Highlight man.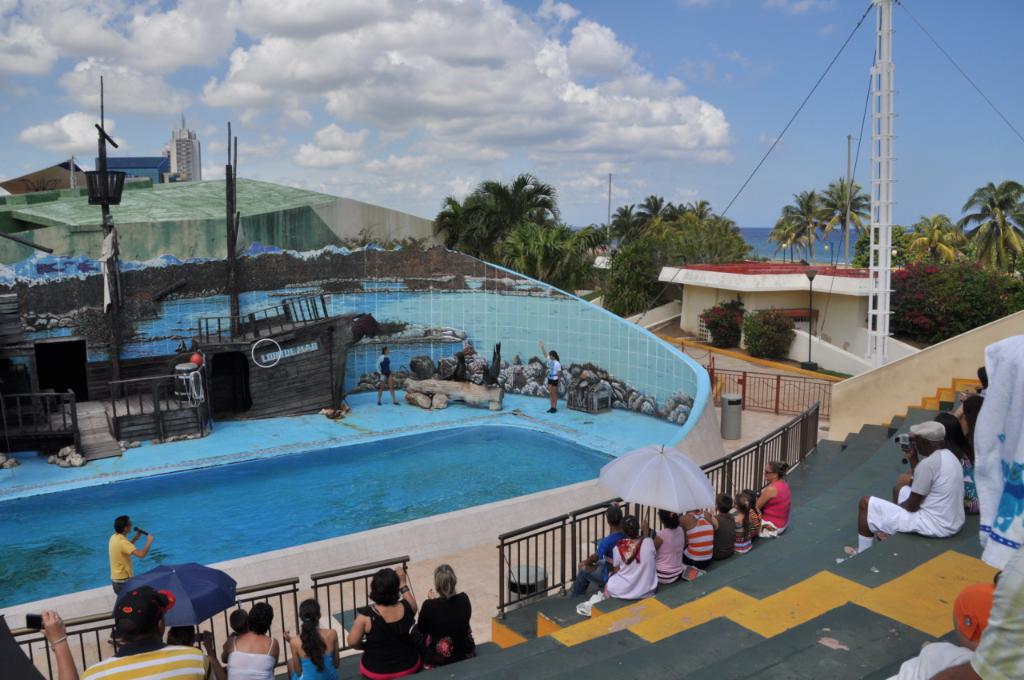
Highlighted region: locate(559, 505, 624, 600).
